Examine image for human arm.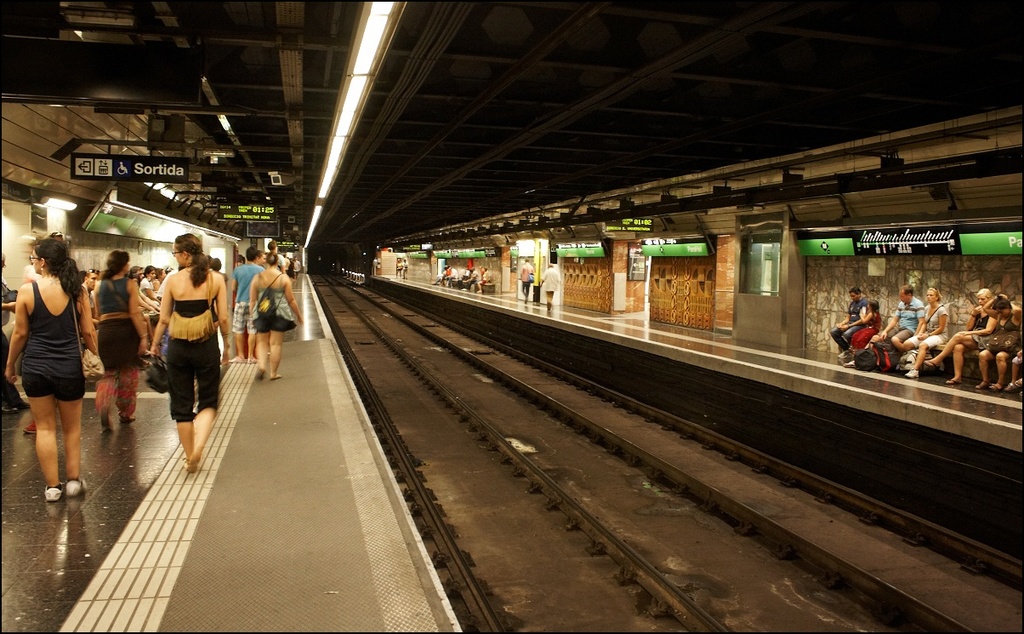
Examination result: BBox(1009, 295, 1022, 327).
